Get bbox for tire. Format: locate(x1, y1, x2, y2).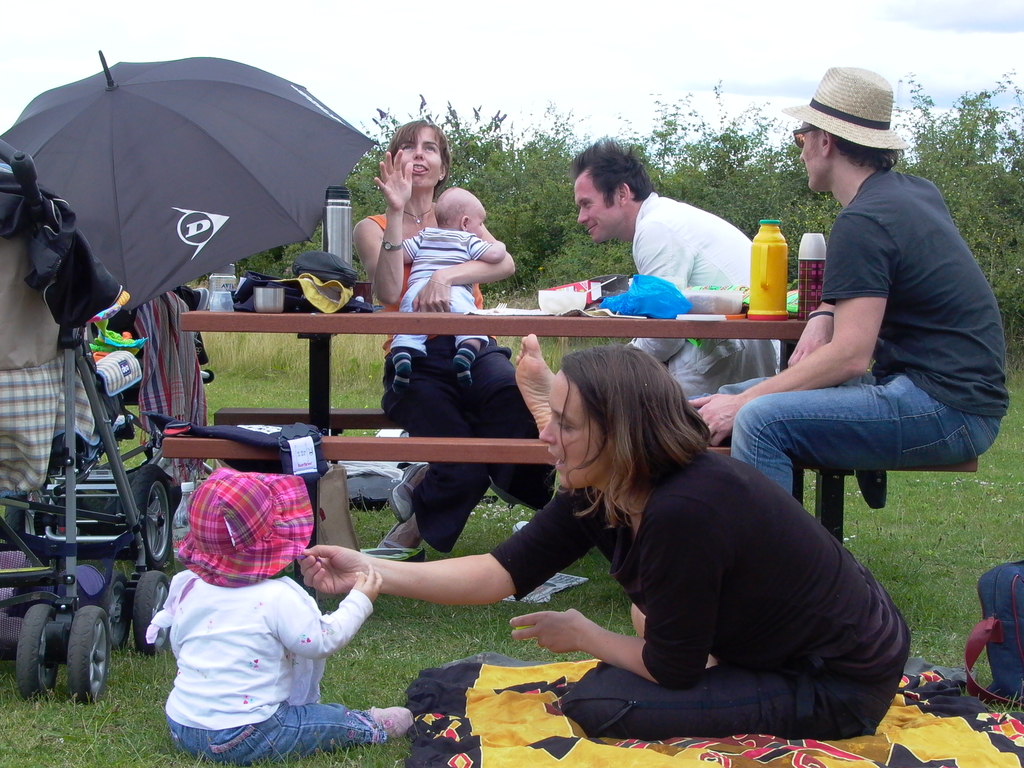
locate(131, 573, 173, 658).
